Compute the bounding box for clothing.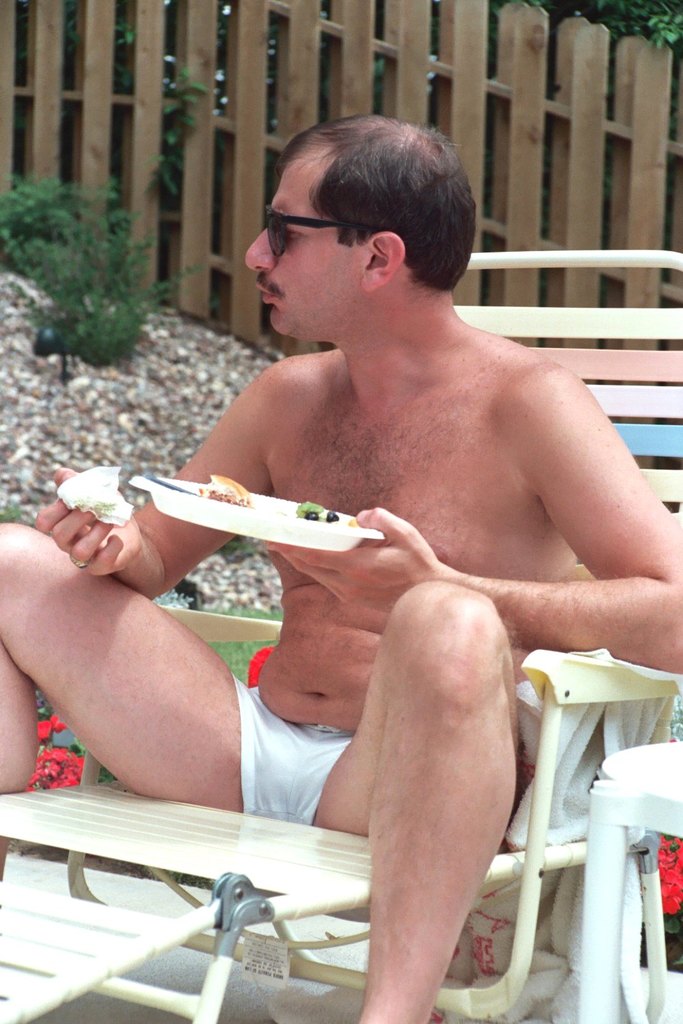
rect(221, 659, 418, 829).
